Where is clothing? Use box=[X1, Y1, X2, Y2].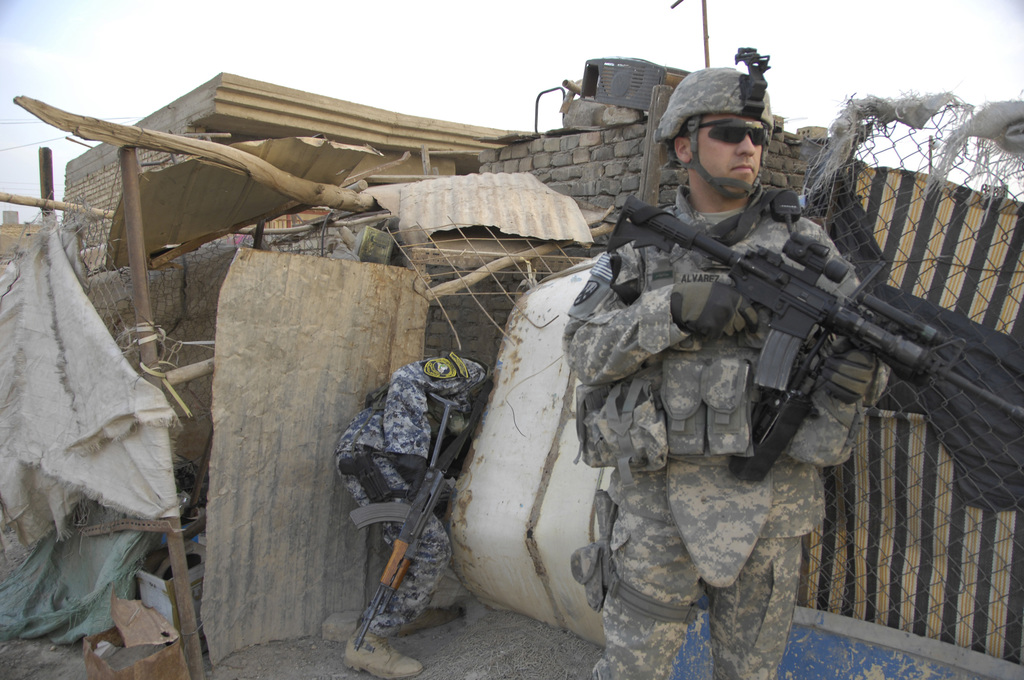
box=[570, 186, 894, 672].
